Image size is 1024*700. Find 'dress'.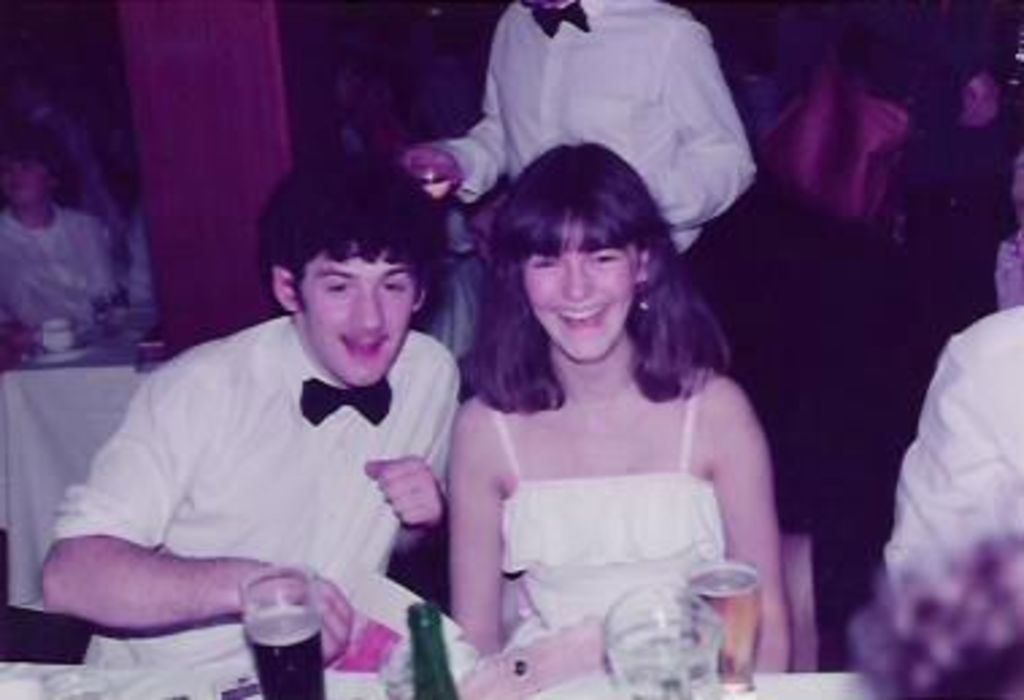
<bbox>489, 362, 724, 635</bbox>.
